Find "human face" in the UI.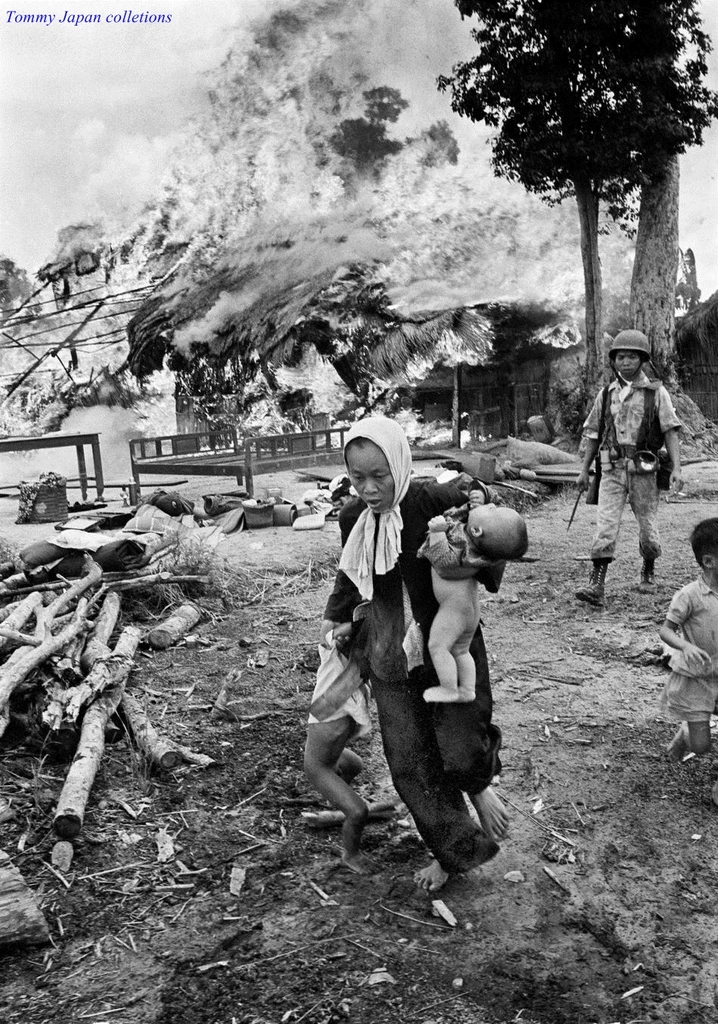
UI element at Rect(345, 440, 395, 519).
